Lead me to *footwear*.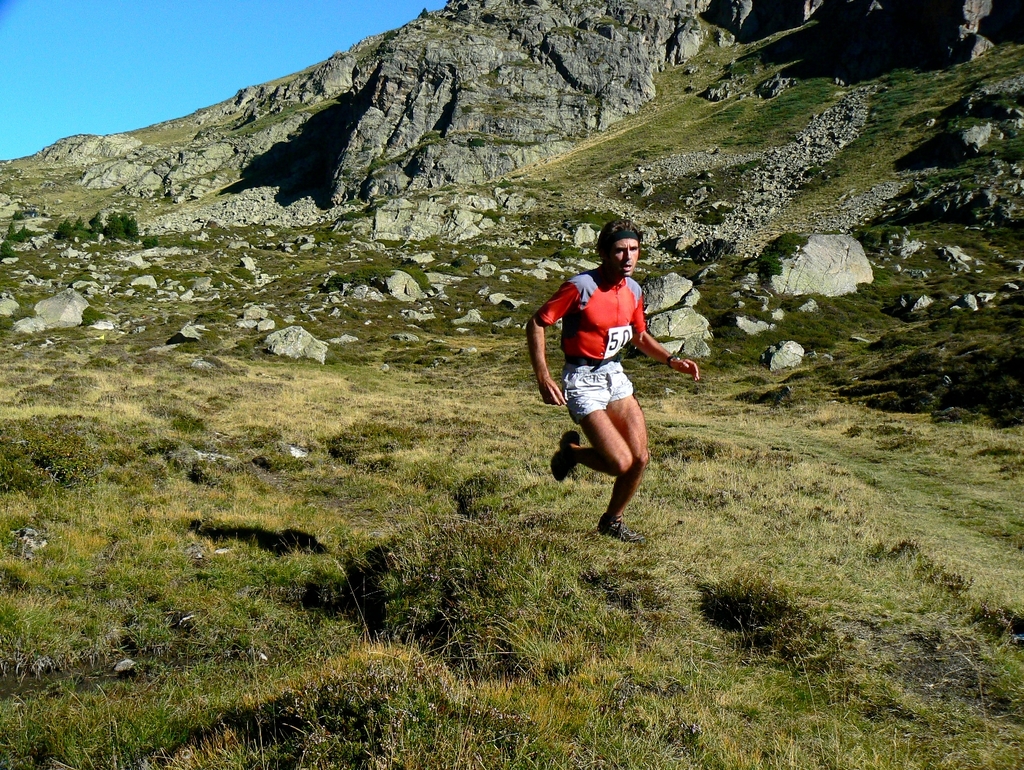
Lead to crop(549, 428, 581, 480).
